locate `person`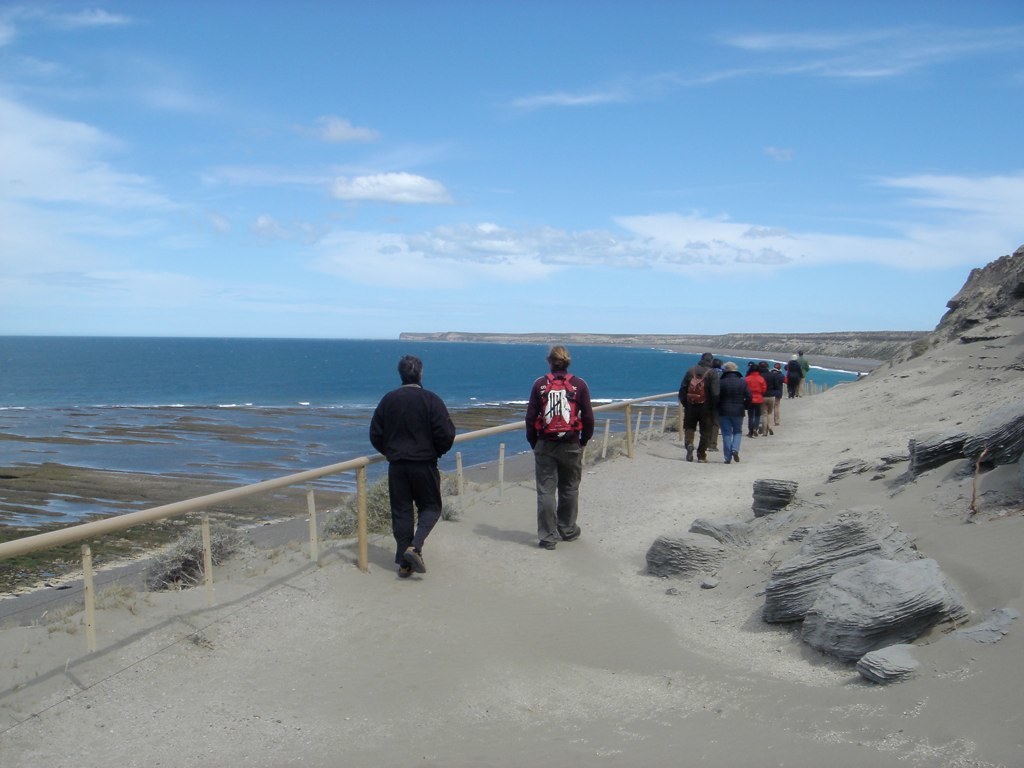
BBox(671, 351, 723, 470)
